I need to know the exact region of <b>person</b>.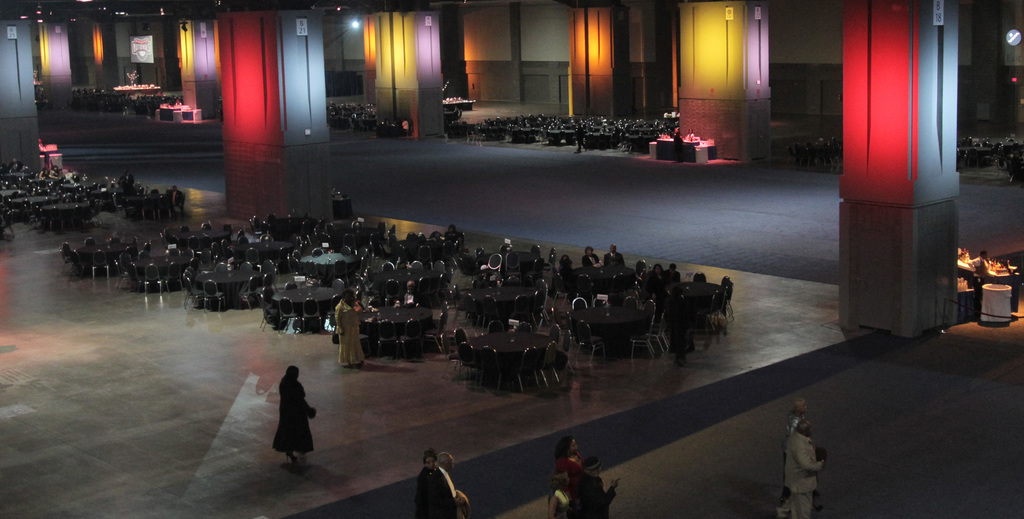
Region: BBox(575, 461, 617, 518).
